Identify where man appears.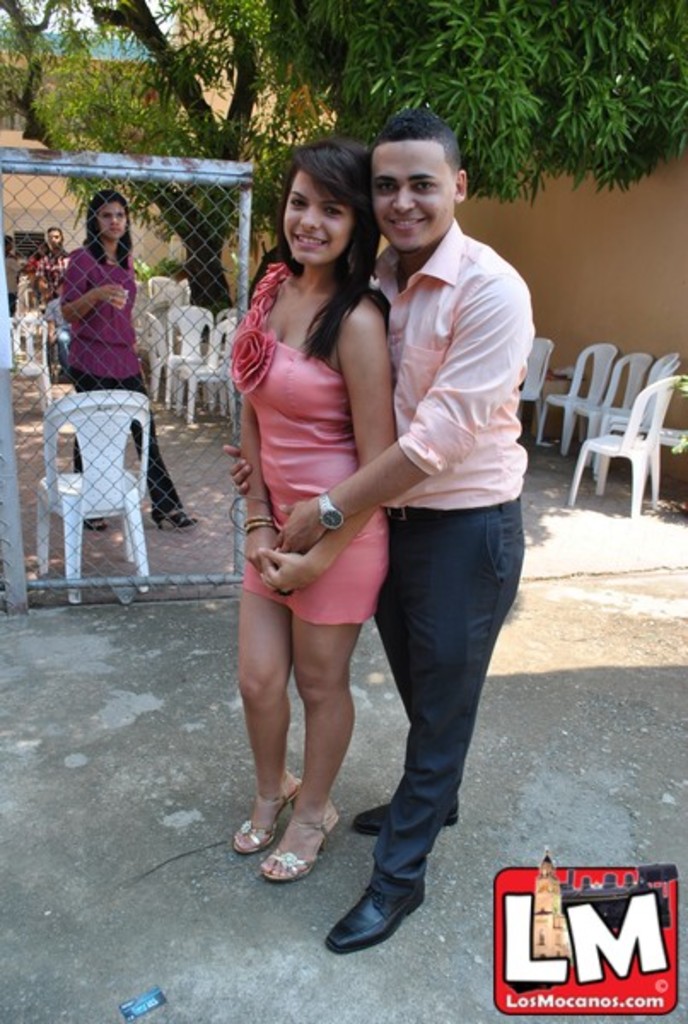
Appears at <region>220, 109, 543, 963</region>.
